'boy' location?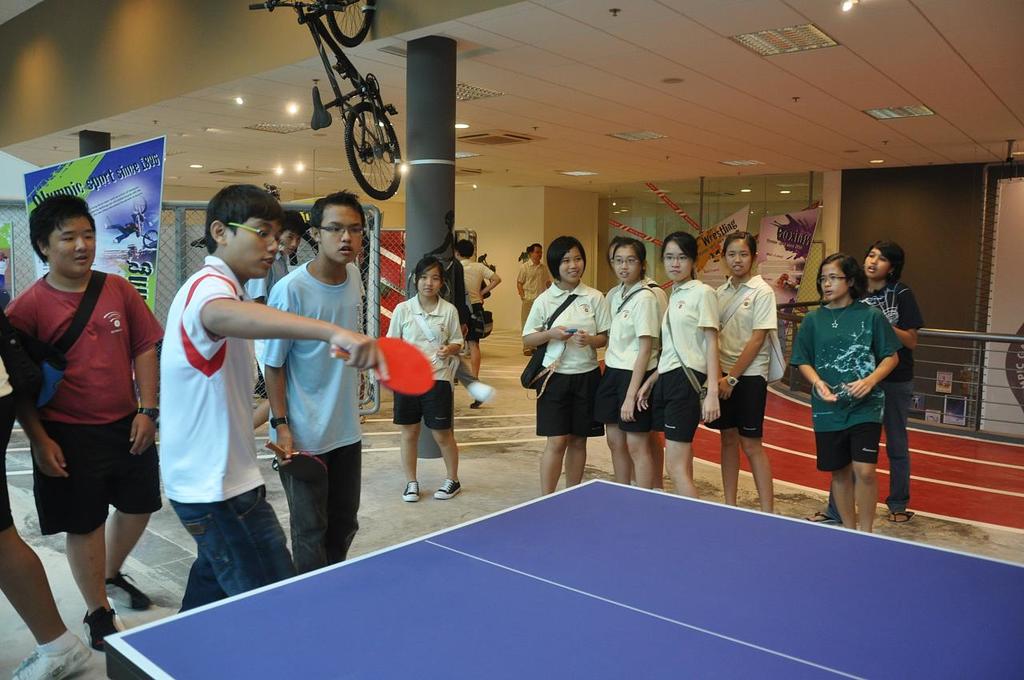
locate(257, 194, 379, 579)
